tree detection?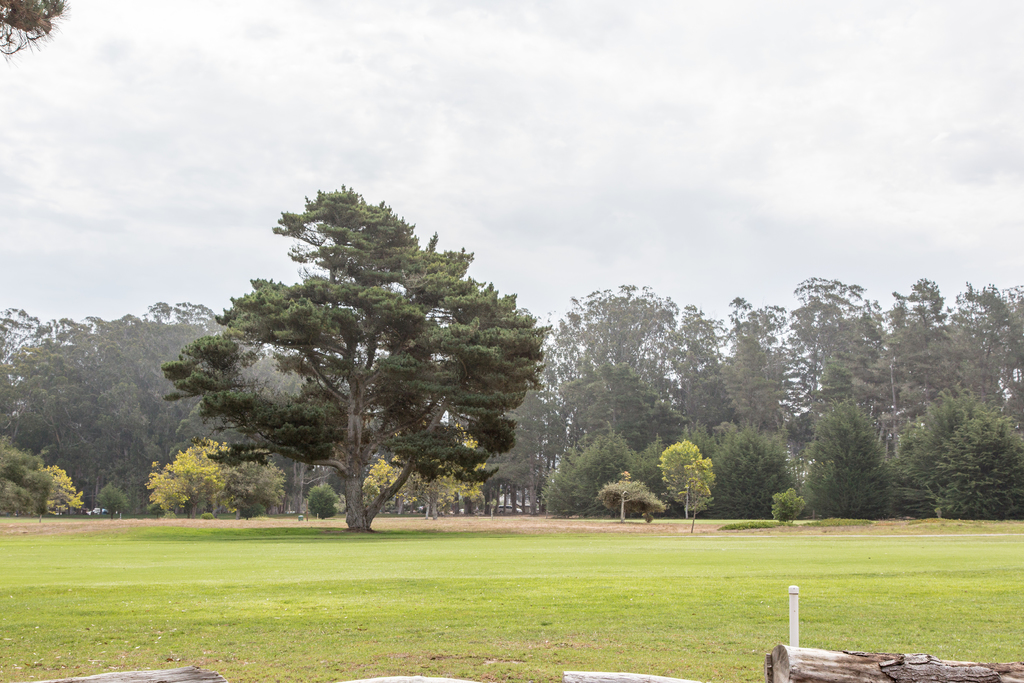
<bbox>177, 171, 543, 549</bbox>
